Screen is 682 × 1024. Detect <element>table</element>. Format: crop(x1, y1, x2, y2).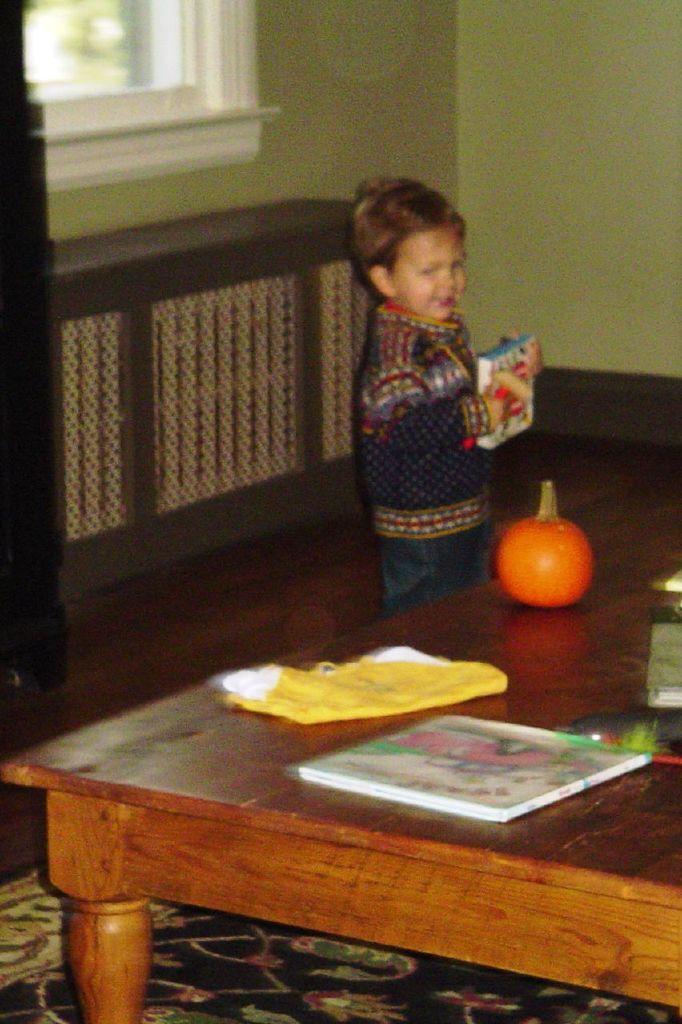
crop(0, 505, 681, 1023).
